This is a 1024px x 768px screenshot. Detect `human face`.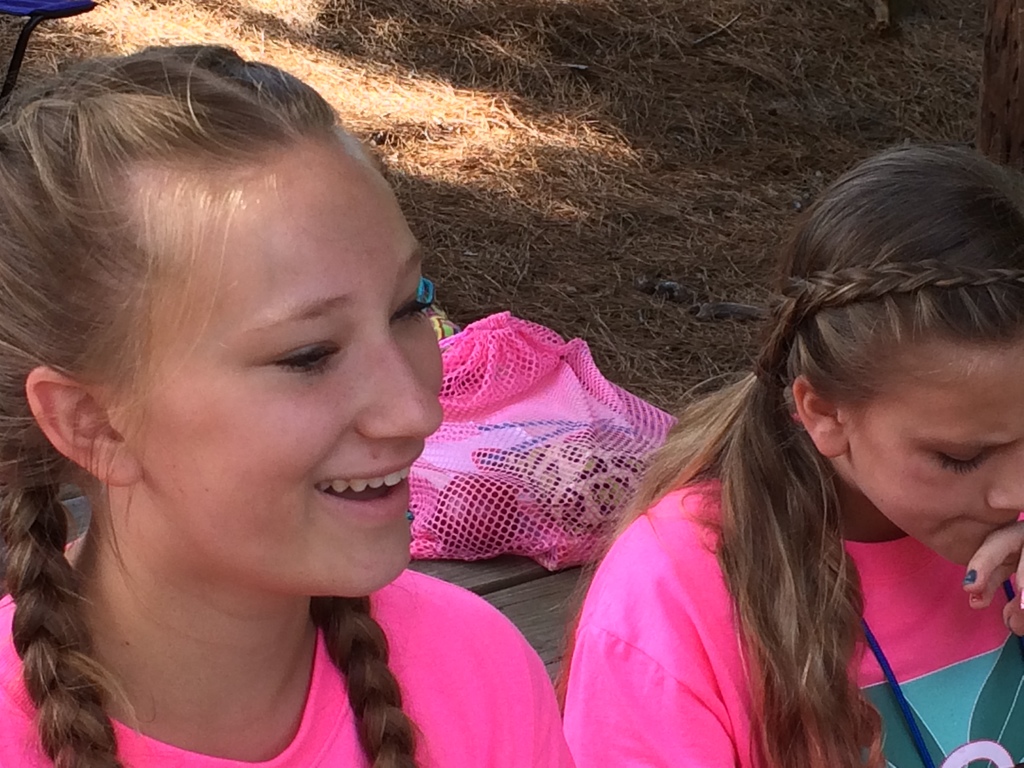
844, 340, 1023, 570.
